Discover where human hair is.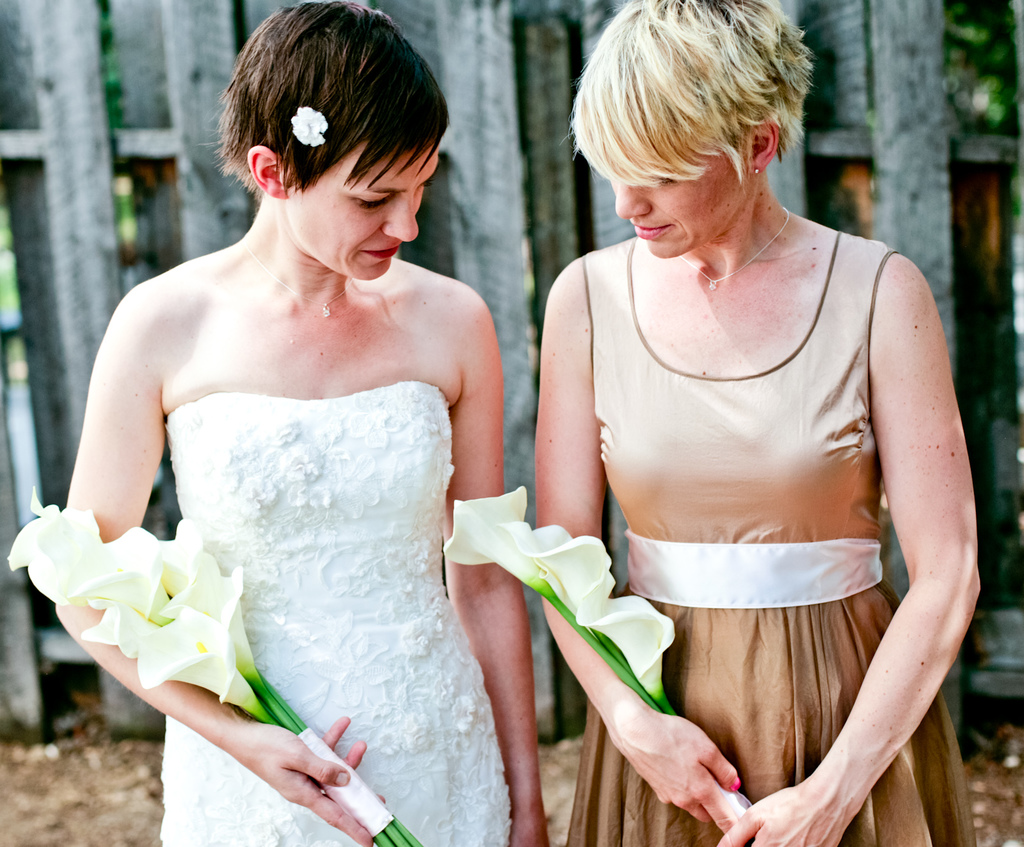
Discovered at left=560, top=0, right=816, bottom=189.
